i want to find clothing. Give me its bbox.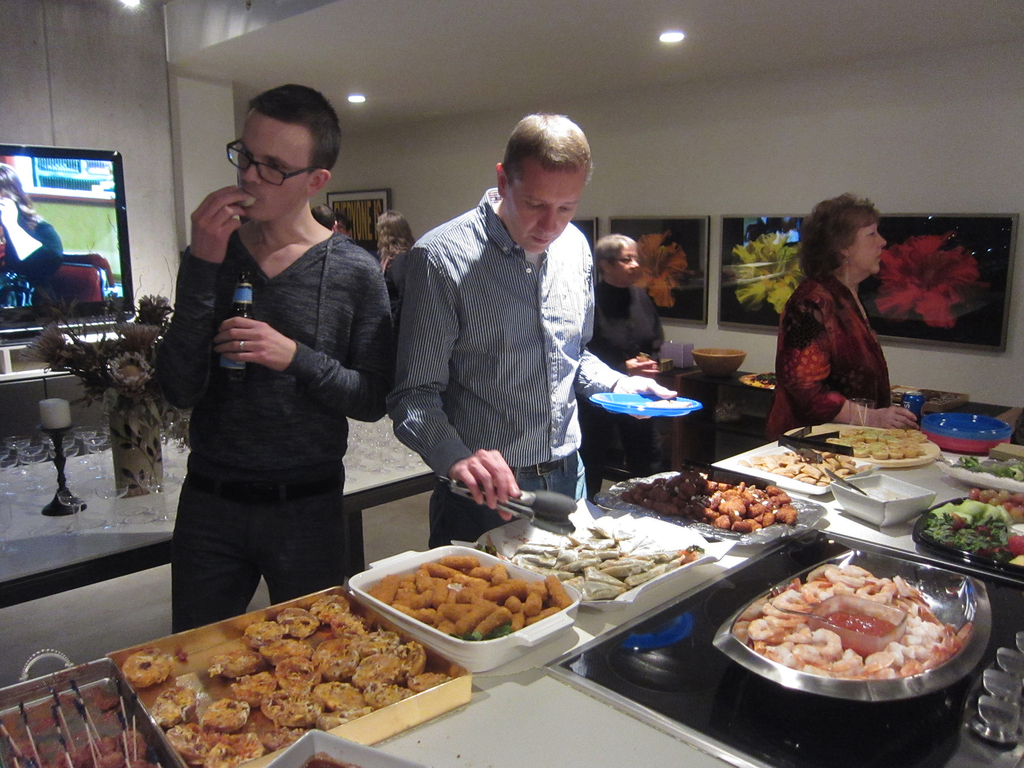
[393,185,614,539].
